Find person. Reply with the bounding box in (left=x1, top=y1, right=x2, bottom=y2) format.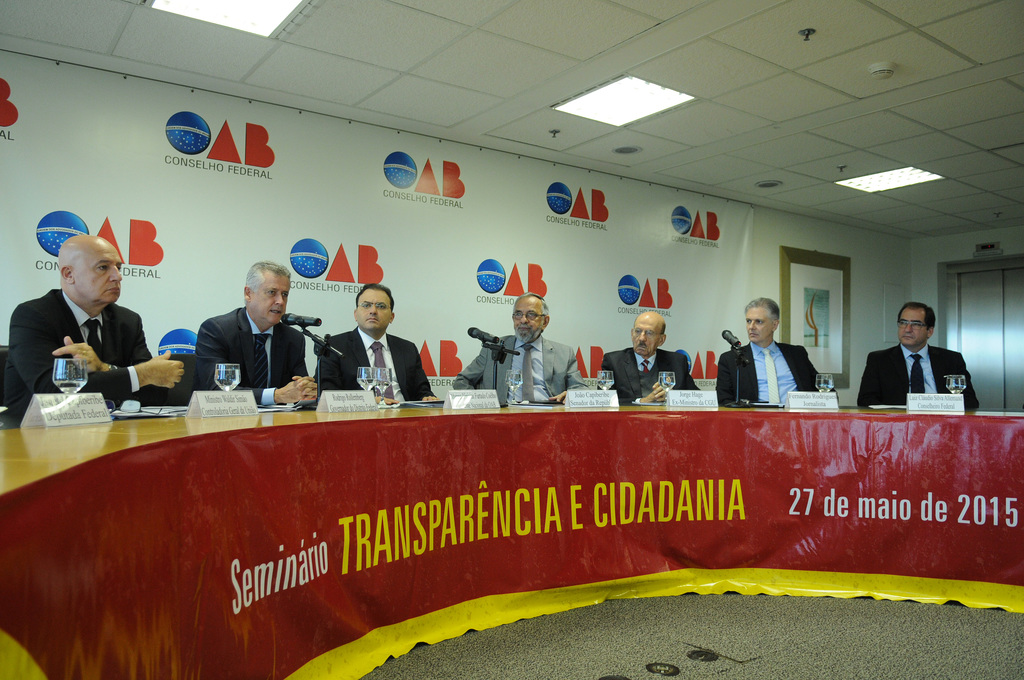
(left=192, top=257, right=326, bottom=412).
